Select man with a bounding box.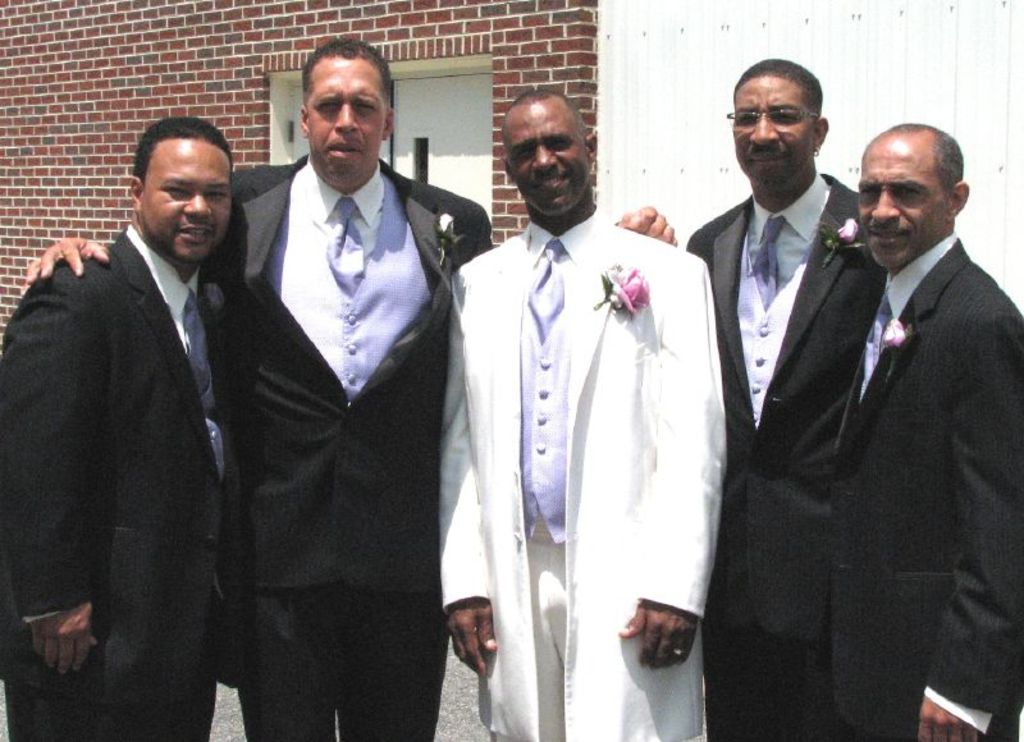
[x1=829, y1=116, x2=1023, y2=737].
